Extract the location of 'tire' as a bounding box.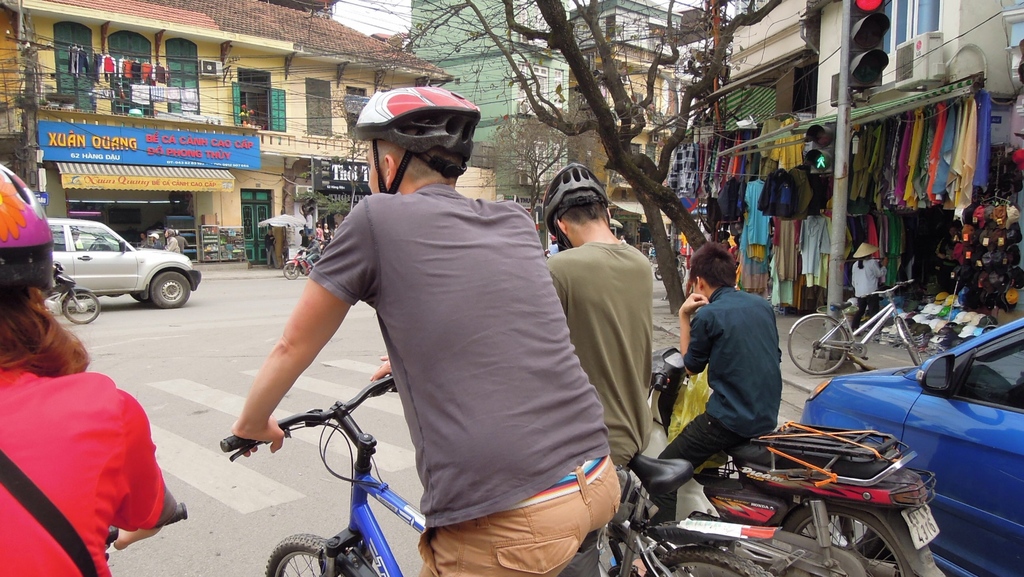
<box>60,286,100,324</box>.
